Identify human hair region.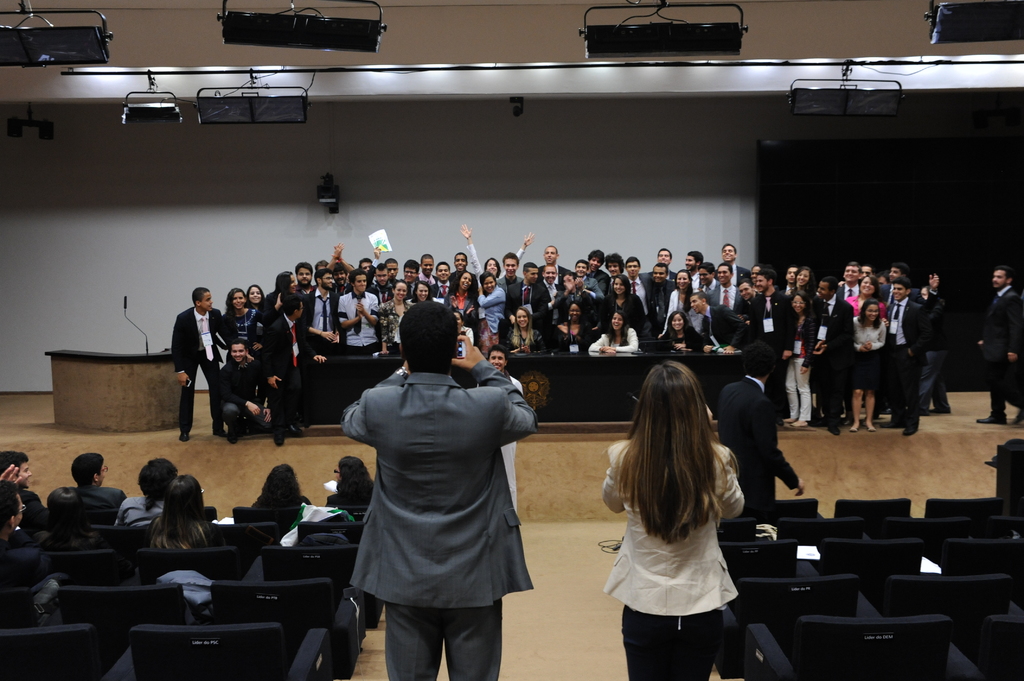
Region: 252:465:301:508.
